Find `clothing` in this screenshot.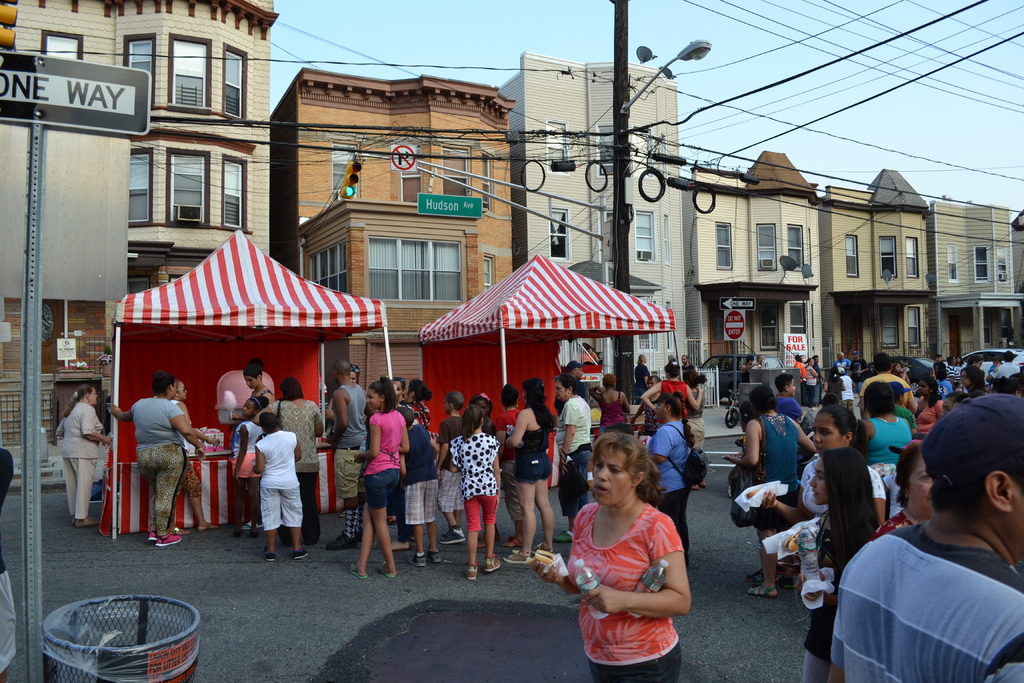
The bounding box for `clothing` is 791:363:804:398.
